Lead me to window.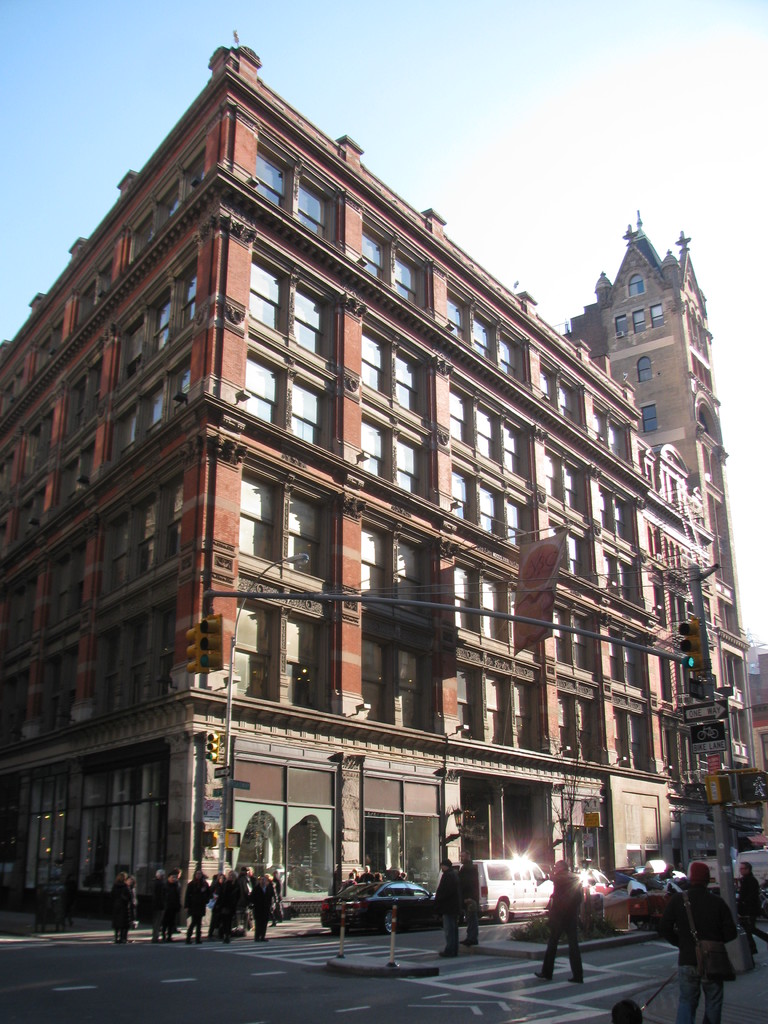
Lead to [x1=164, y1=187, x2=179, y2=227].
